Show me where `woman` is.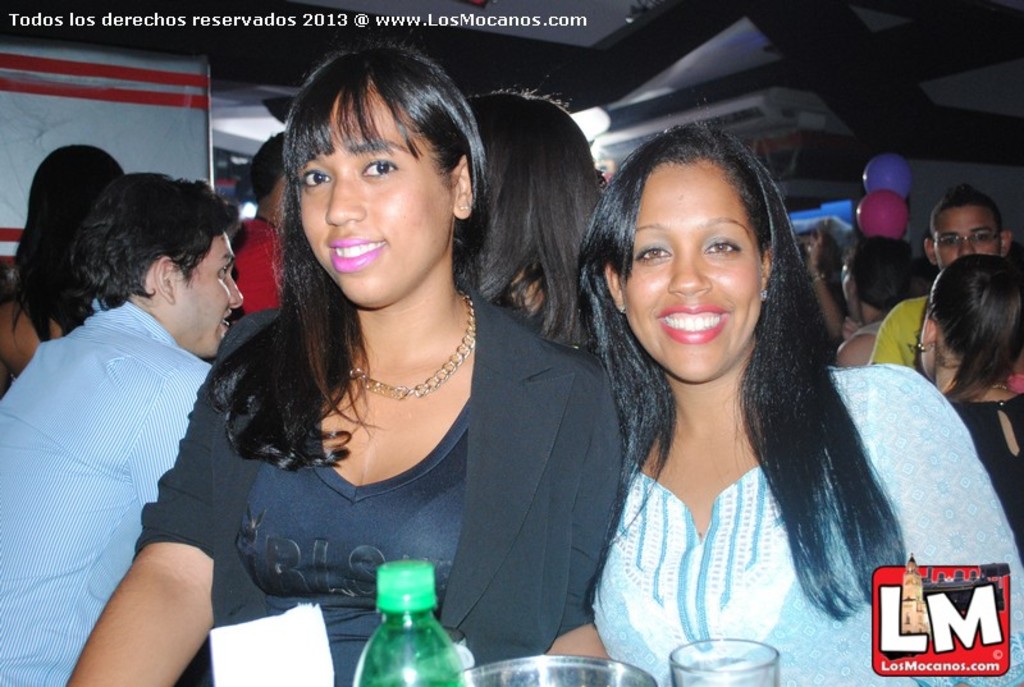
`woman` is at 65/41/622/686.
